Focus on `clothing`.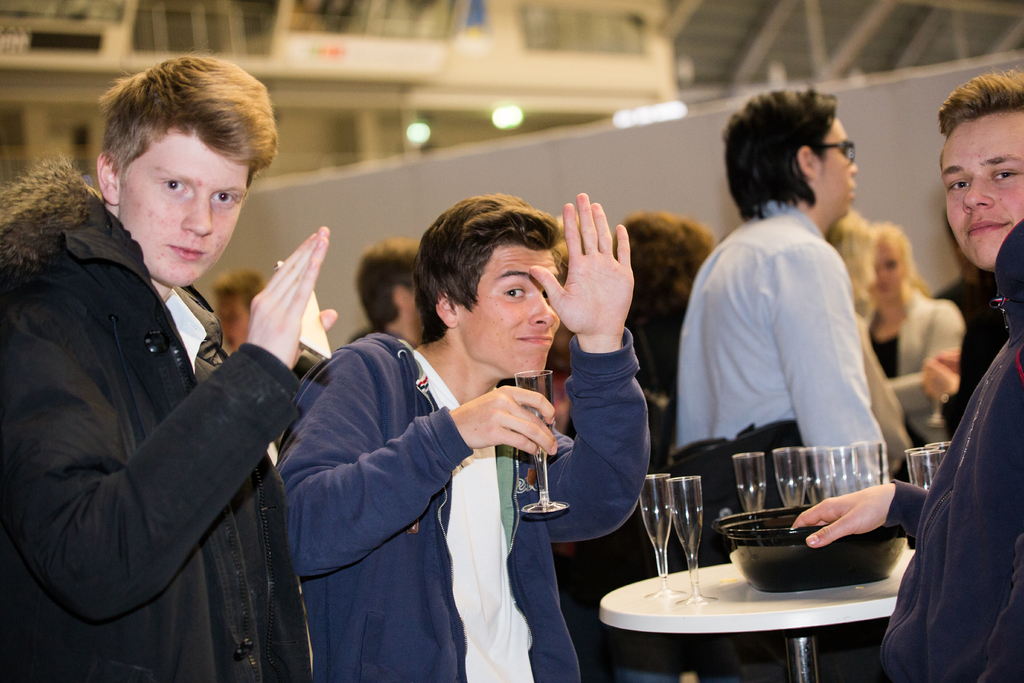
Focused at (left=881, top=286, right=957, bottom=459).
